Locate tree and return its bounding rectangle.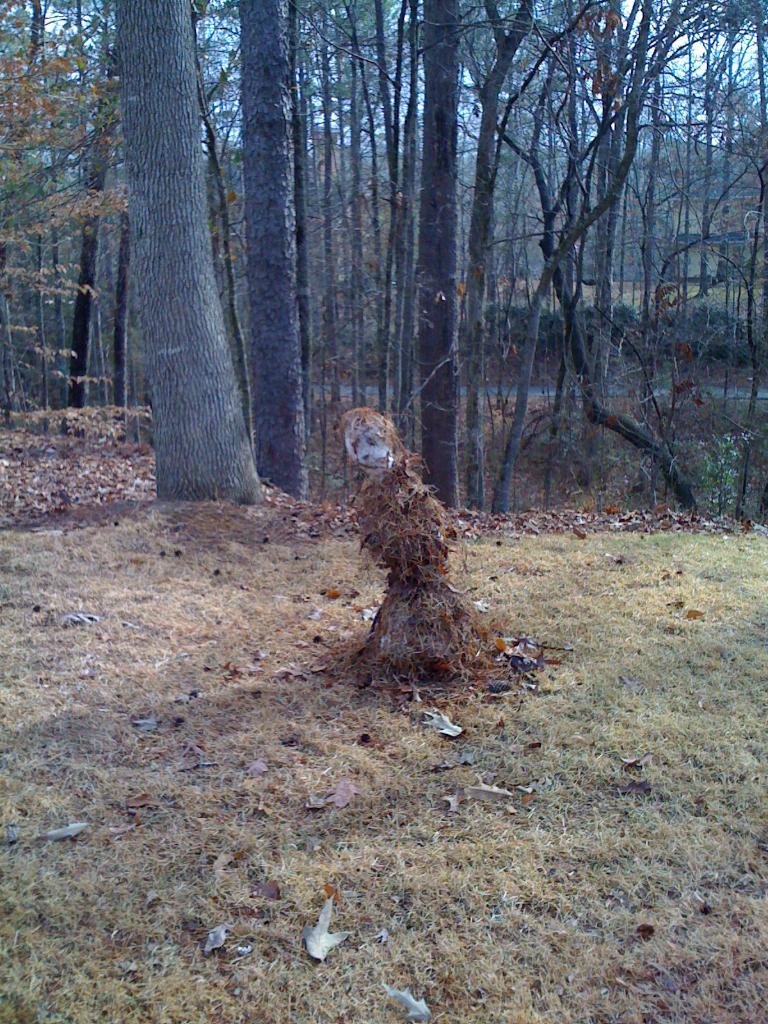
<region>117, 3, 262, 504</region>.
